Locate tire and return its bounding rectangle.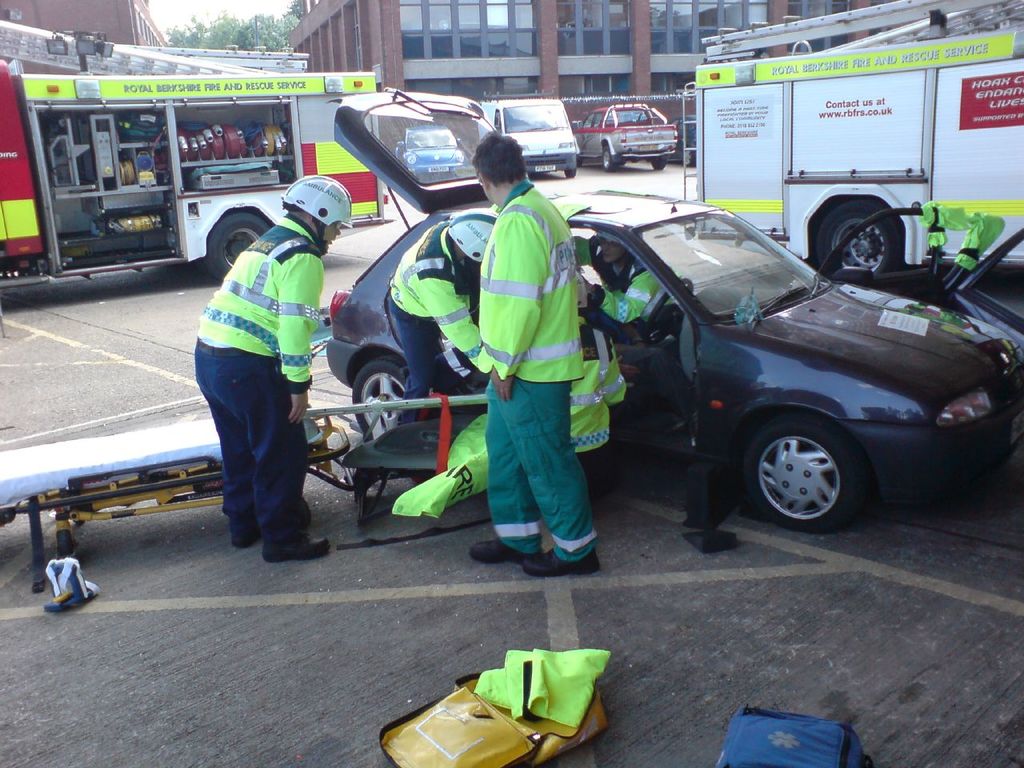
(left=352, top=358, right=406, bottom=436).
